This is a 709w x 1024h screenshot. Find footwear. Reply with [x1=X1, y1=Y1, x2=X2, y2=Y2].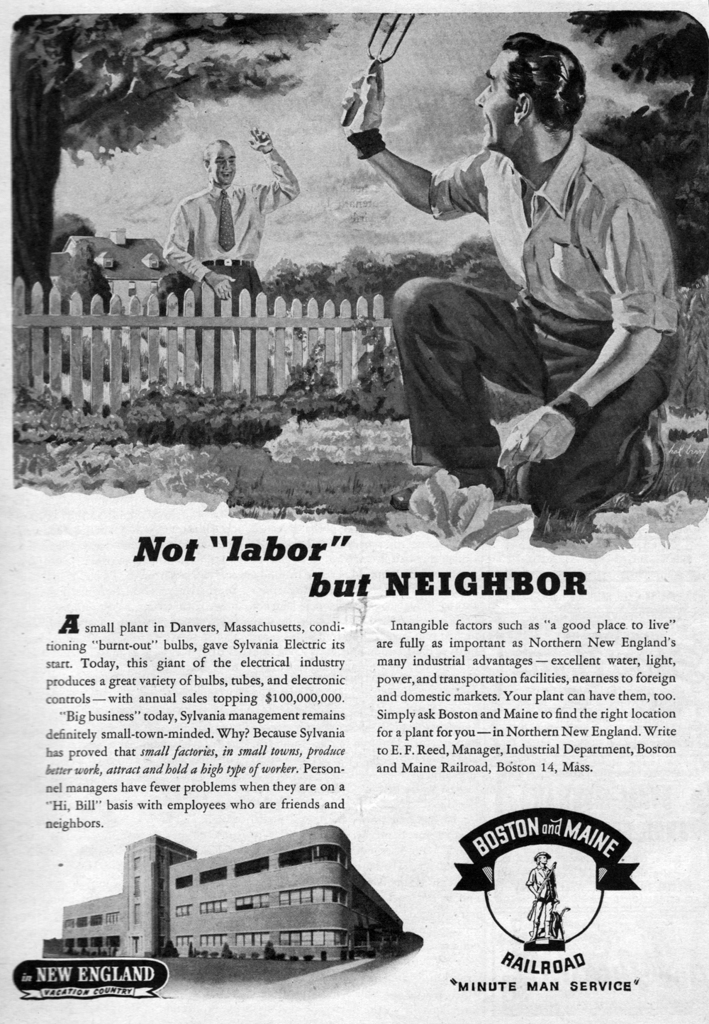
[x1=630, y1=413, x2=665, y2=502].
